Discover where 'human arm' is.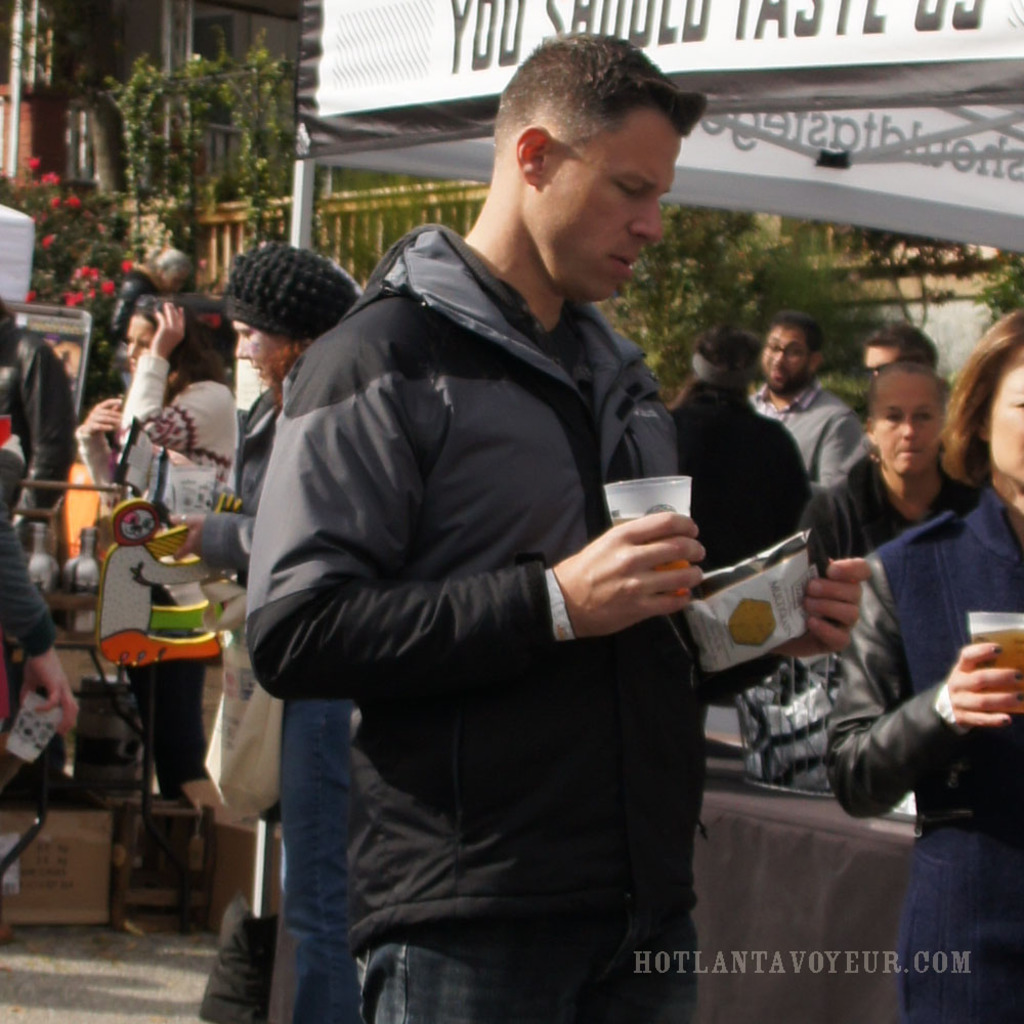
Discovered at locate(234, 327, 717, 712).
